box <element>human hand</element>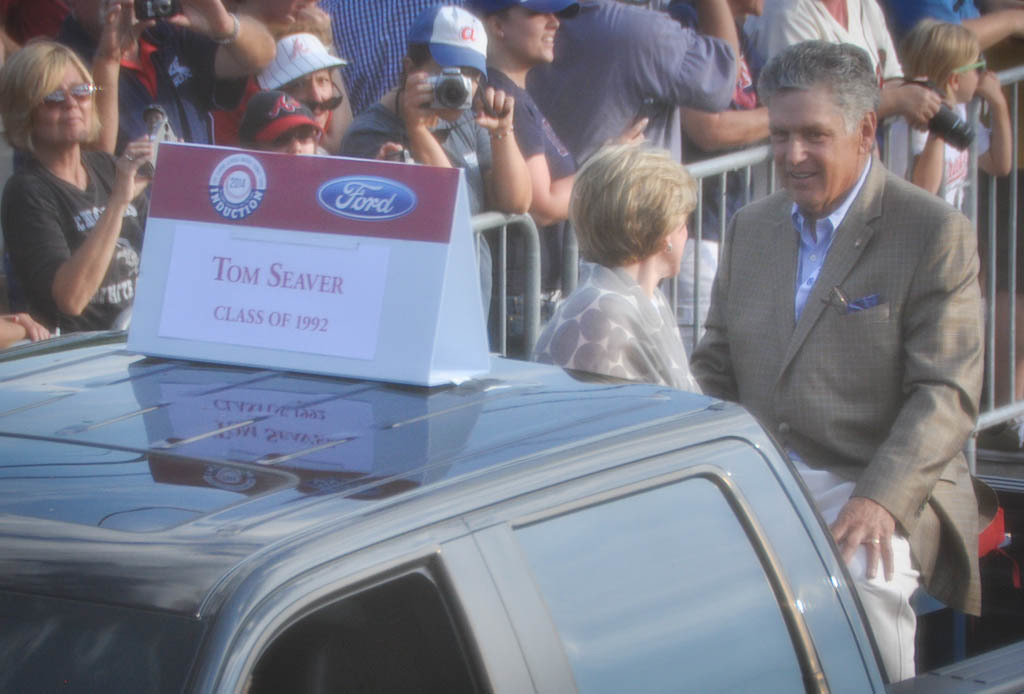
Rect(96, 0, 157, 70)
